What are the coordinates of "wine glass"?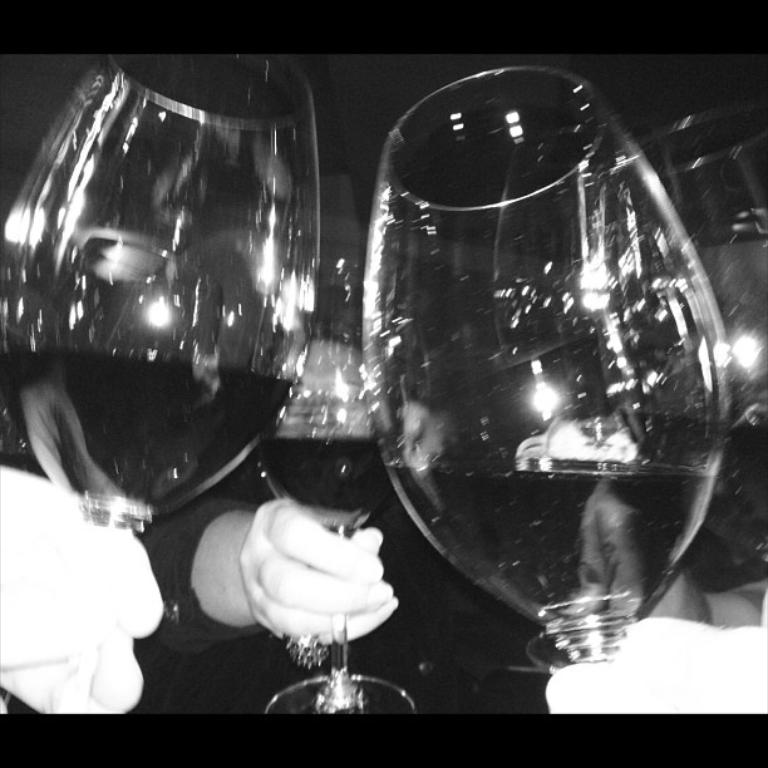
<box>364,64,728,701</box>.
